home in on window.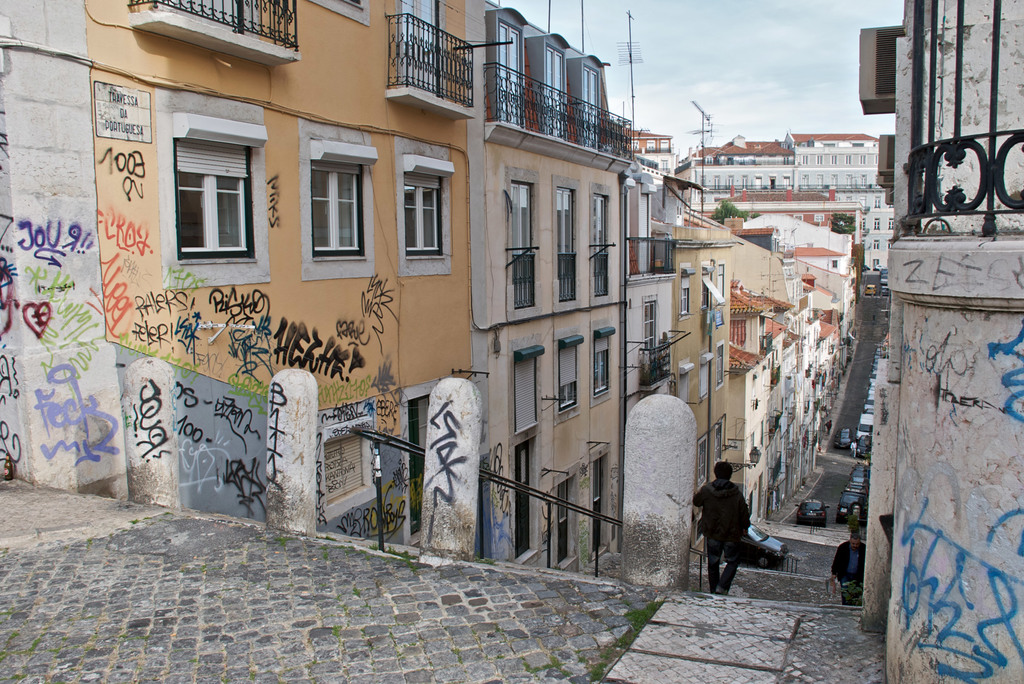
Homed in at (left=504, top=172, right=546, bottom=319).
